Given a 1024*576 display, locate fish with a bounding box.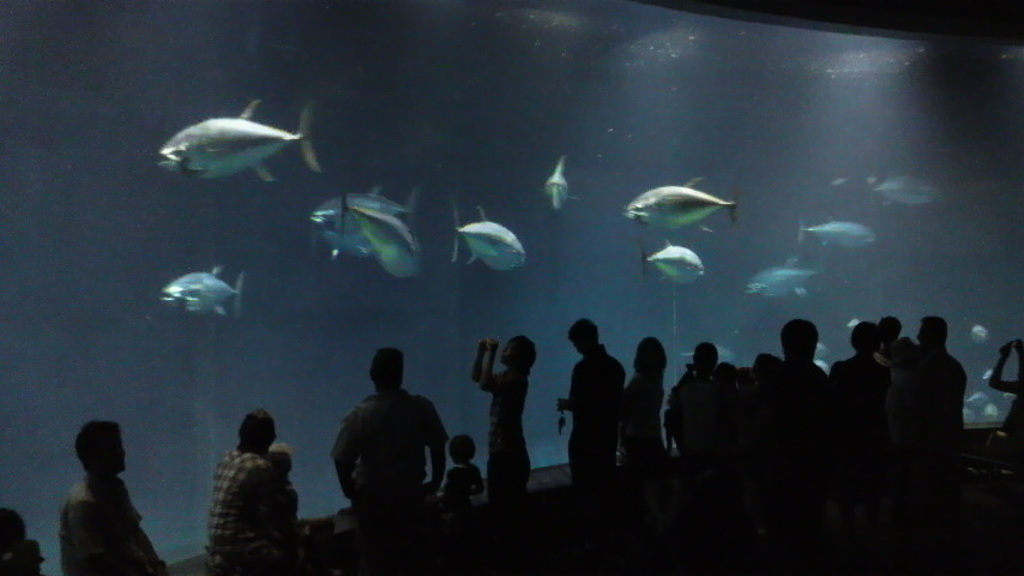
Located: select_region(451, 200, 519, 276).
